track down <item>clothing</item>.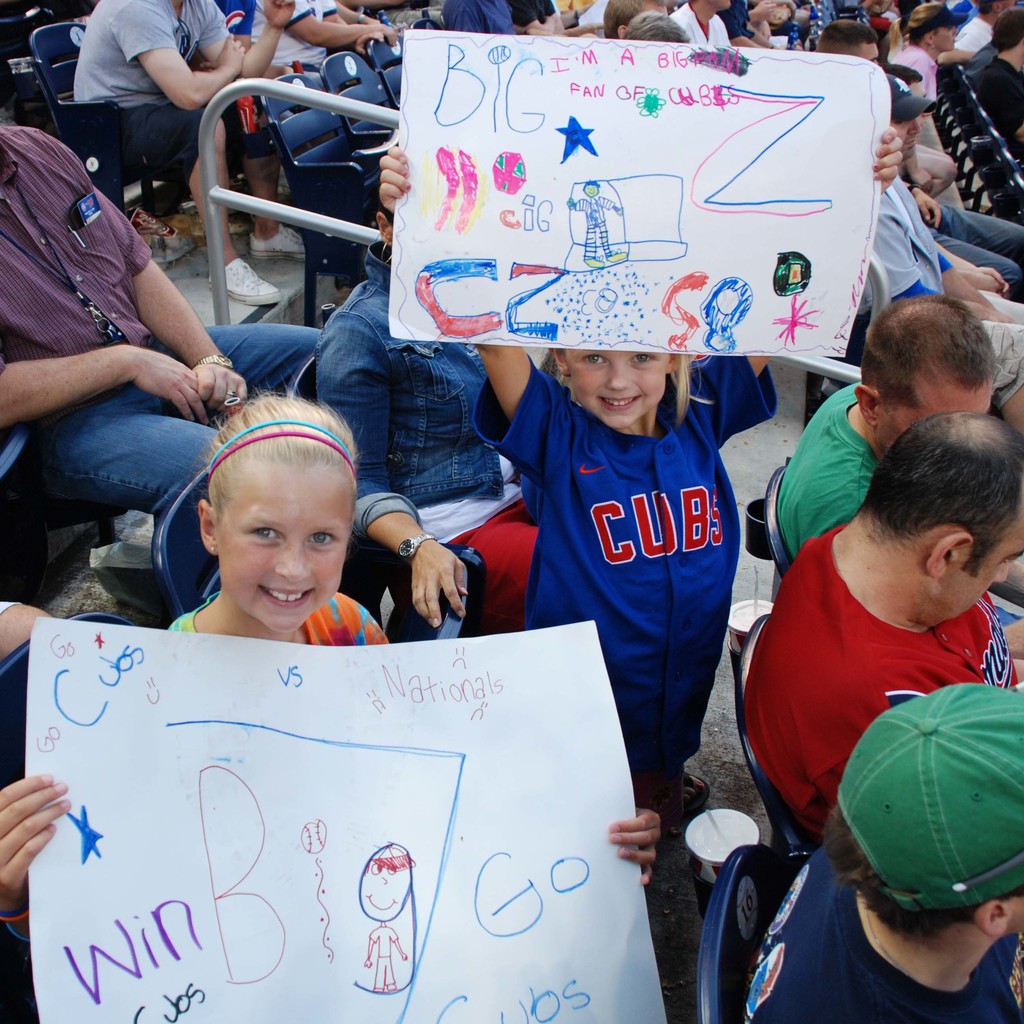
Tracked to [left=254, top=0, right=335, bottom=76].
